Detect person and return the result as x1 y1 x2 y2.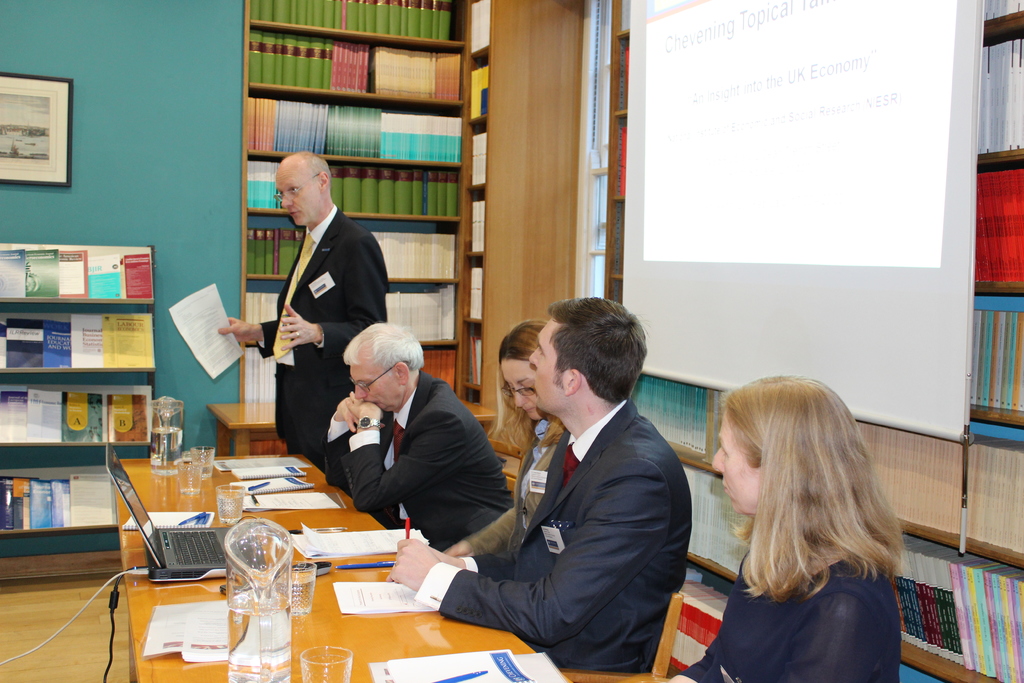
324 322 515 543.
